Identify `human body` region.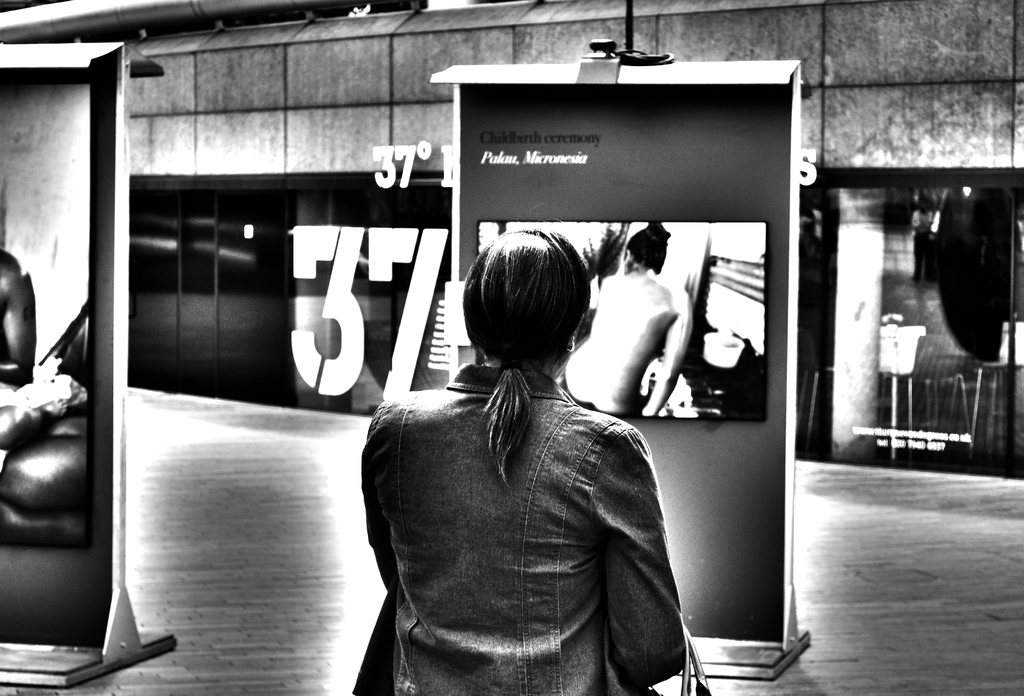
Region: 348:232:689:692.
